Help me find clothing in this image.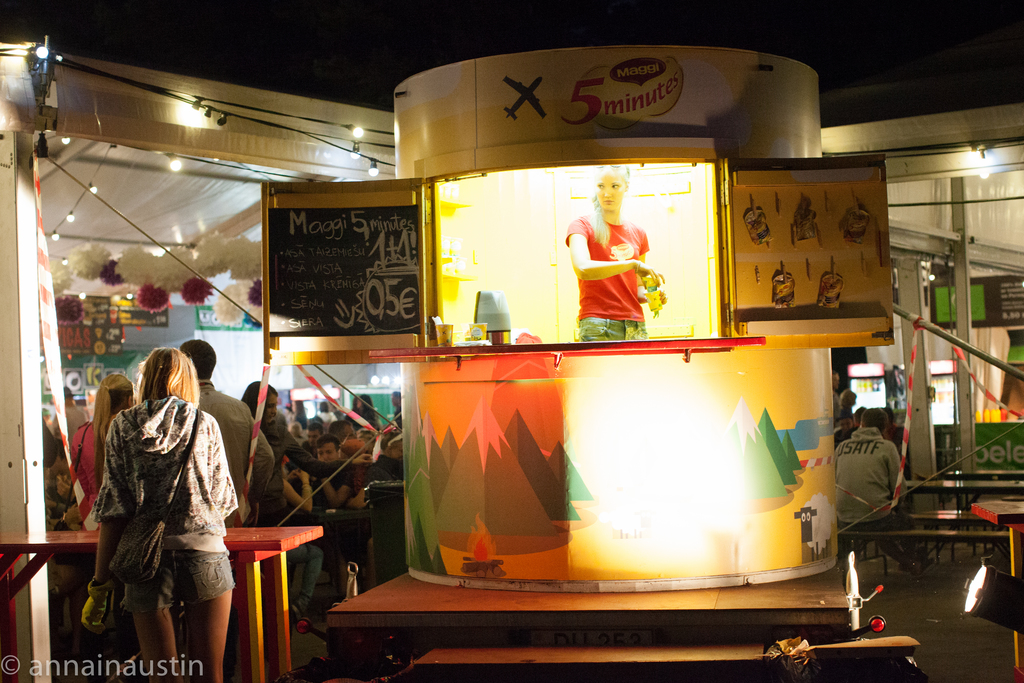
Found it: BBox(833, 423, 914, 563).
